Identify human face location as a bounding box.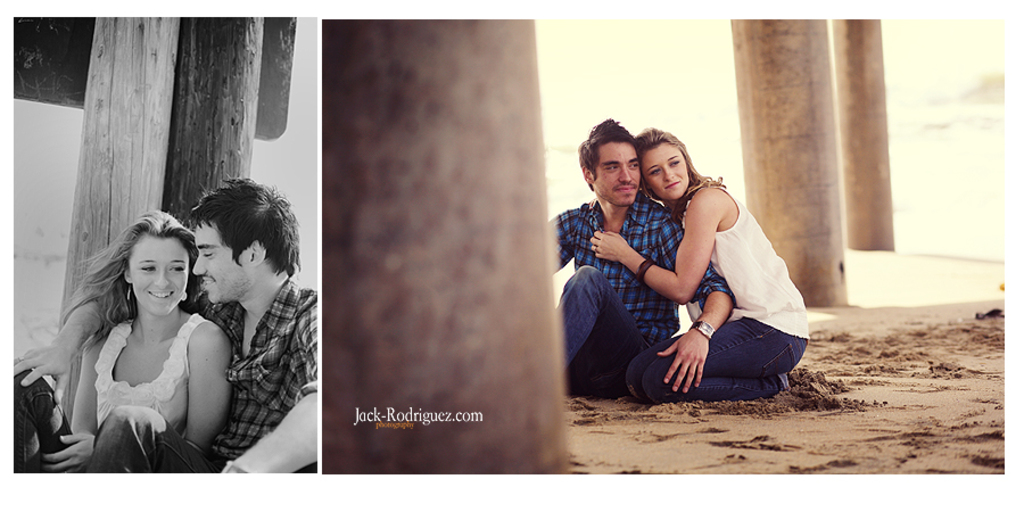
<region>597, 137, 638, 205</region>.
